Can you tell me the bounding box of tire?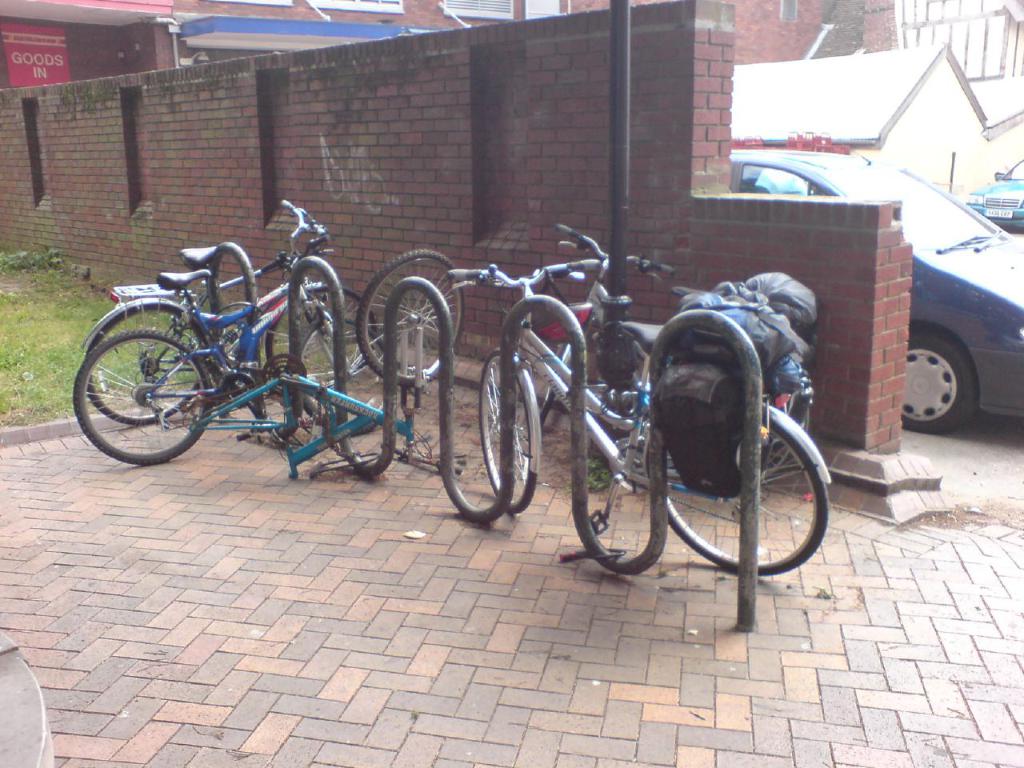
<bbox>70, 328, 210, 466</bbox>.
